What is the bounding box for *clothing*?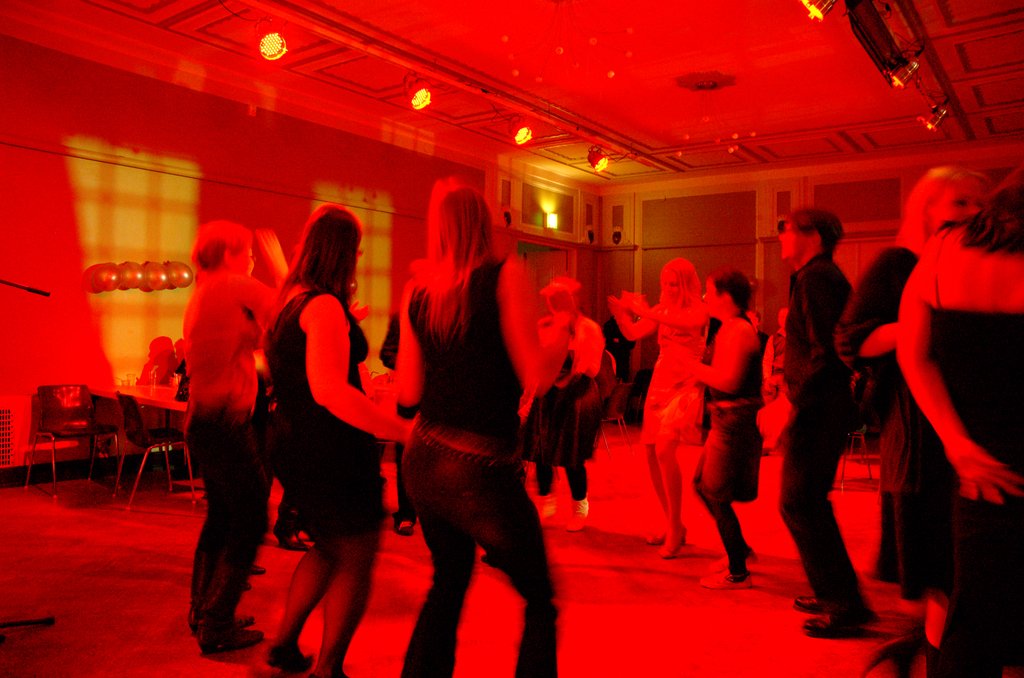
(778, 254, 865, 610).
